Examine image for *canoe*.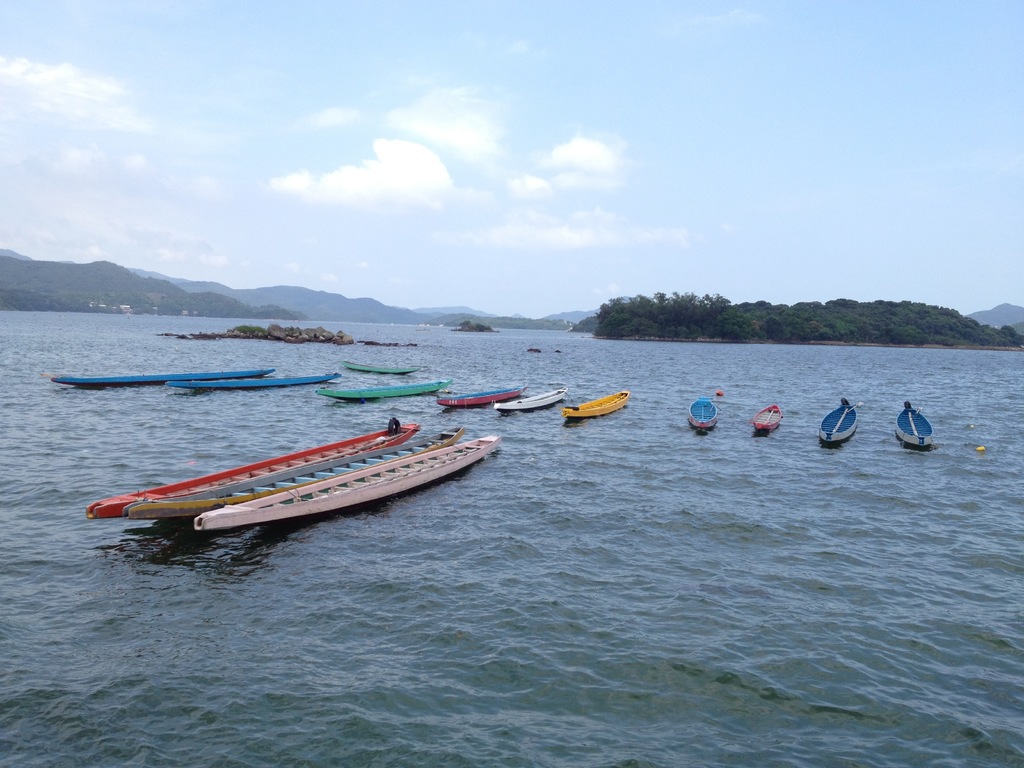
Examination result: 564/390/628/416.
